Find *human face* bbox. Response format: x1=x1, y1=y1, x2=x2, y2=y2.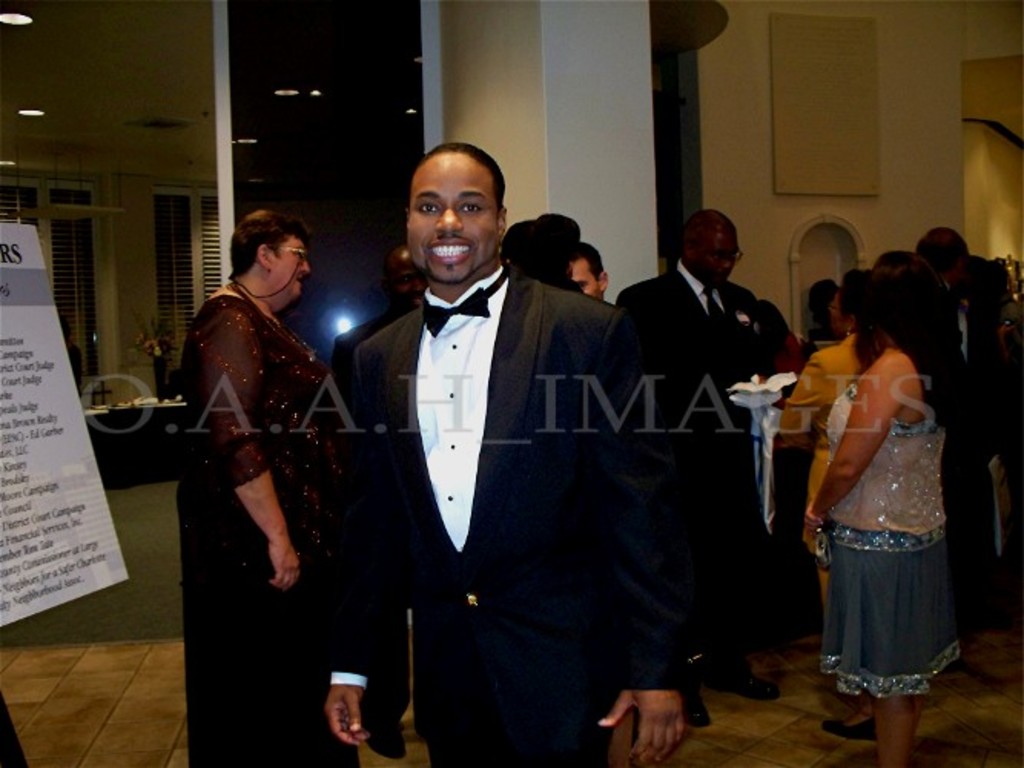
x1=405, y1=155, x2=497, y2=283.
